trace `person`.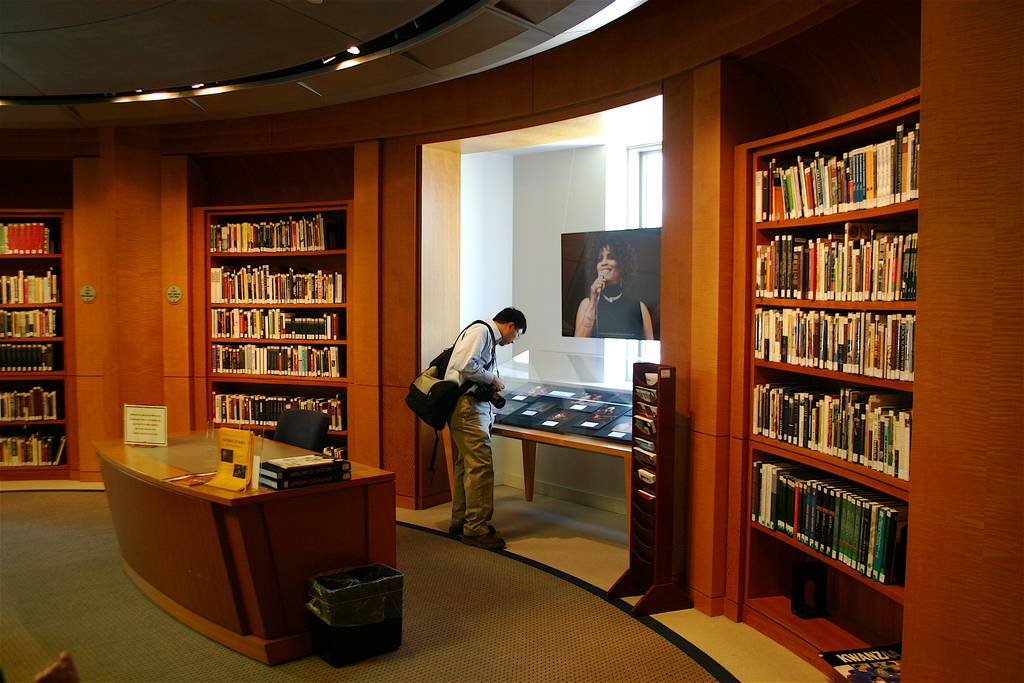
Traced to [x1=574, y1=230, x2=652, y2=340].
